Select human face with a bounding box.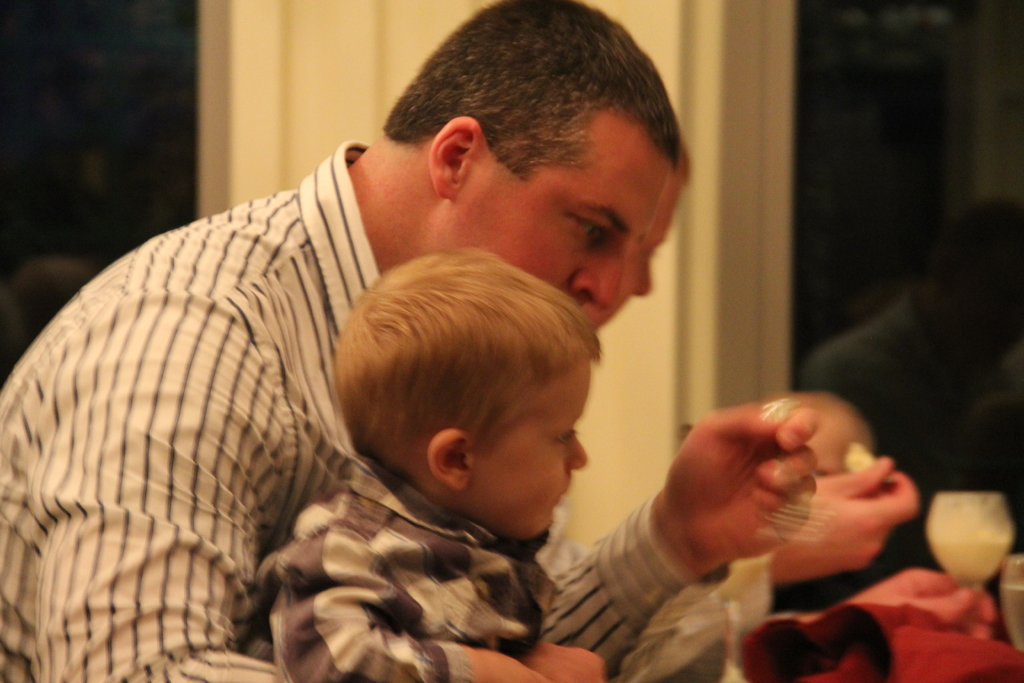
[580,183,676,328].
